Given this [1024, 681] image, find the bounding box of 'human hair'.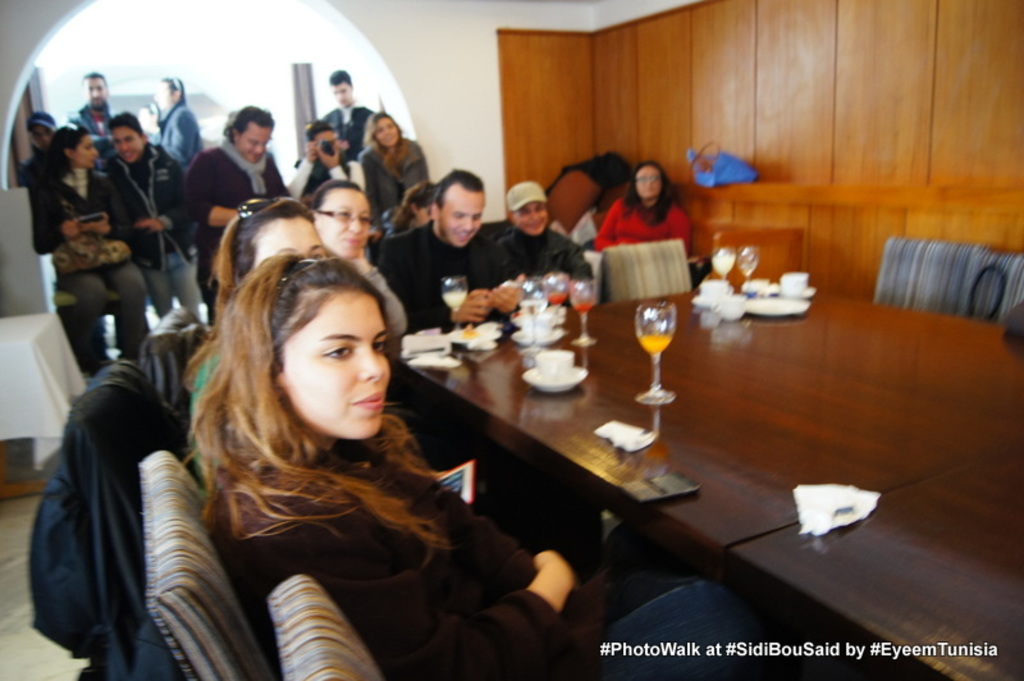
(155,77,186,104).
